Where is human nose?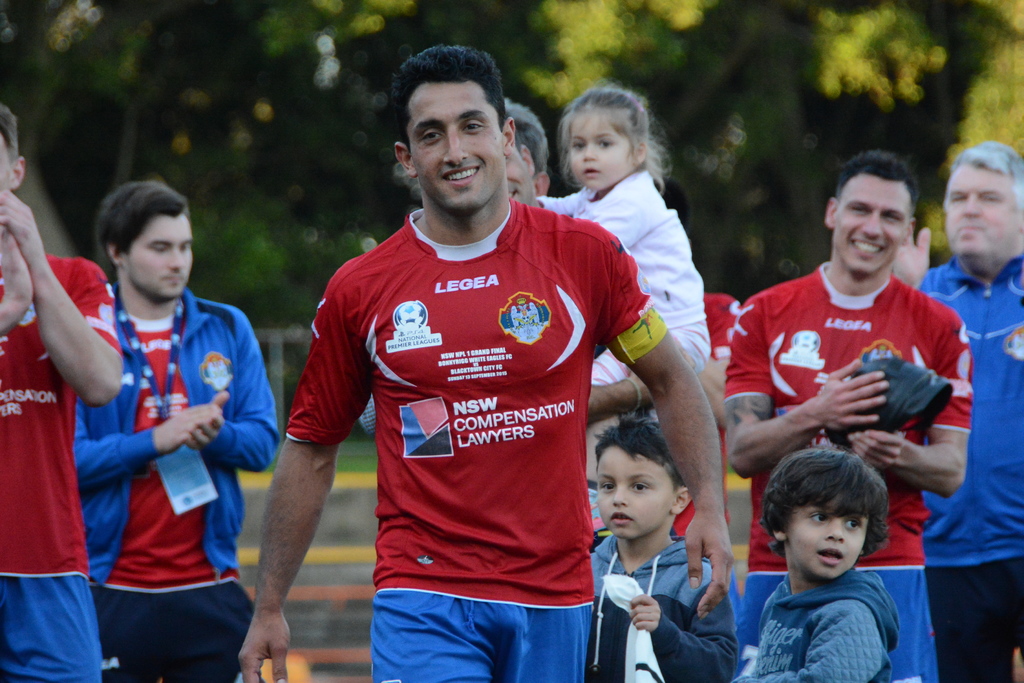
964,193,981,218.
